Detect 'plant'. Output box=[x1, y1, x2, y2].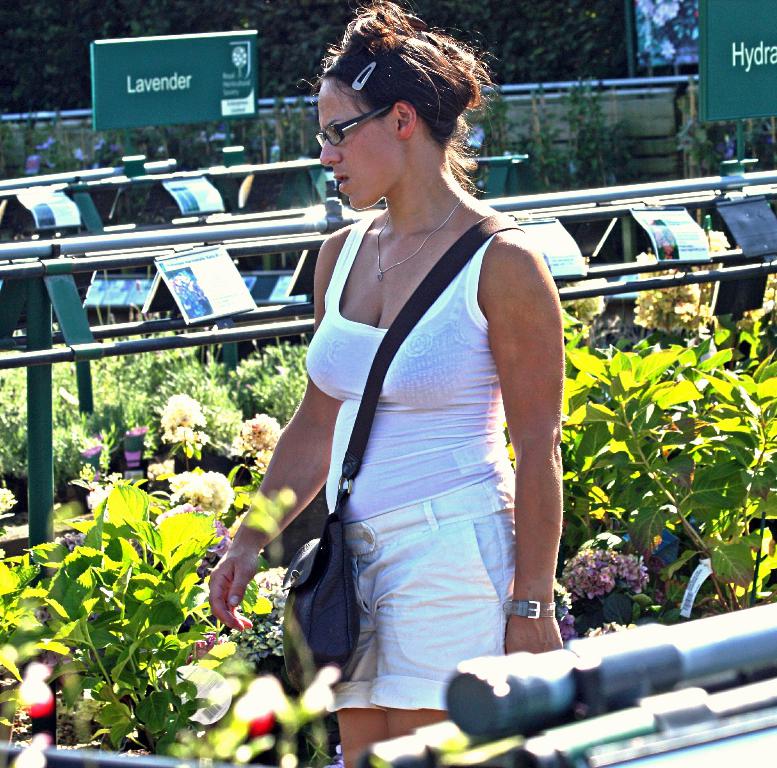
box=[539, 232, 776, 626].
